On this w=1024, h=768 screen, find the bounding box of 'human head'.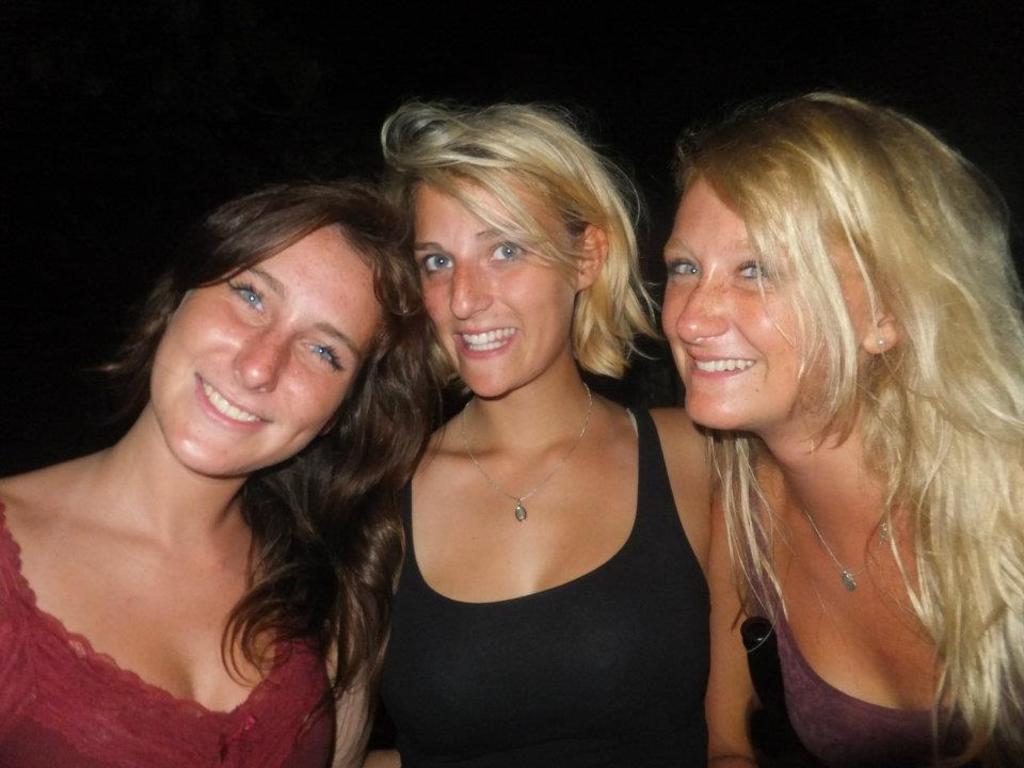
Bounding box: box=[411, 109, 639, 400].
